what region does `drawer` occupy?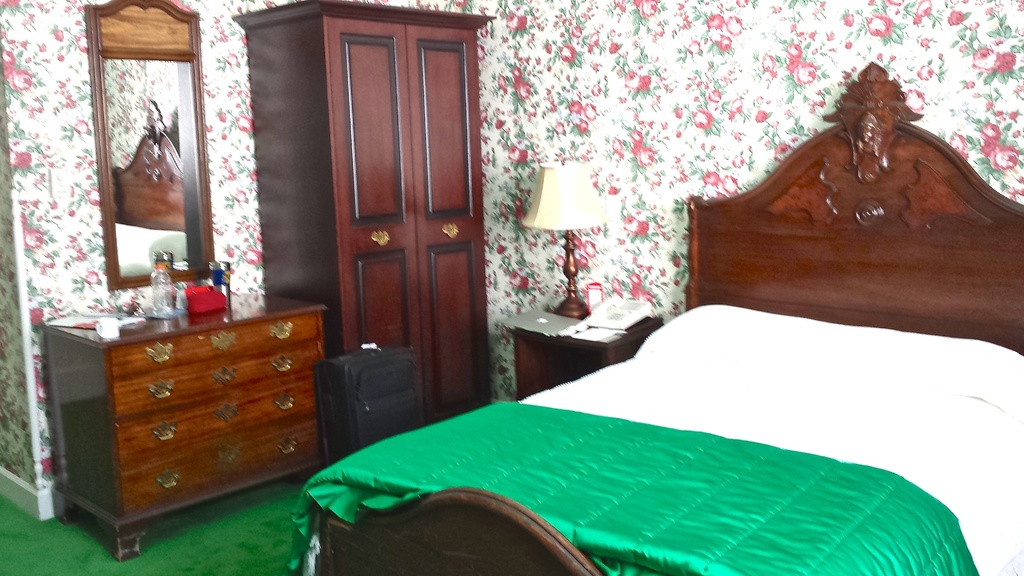
select_region(115, 373, 316, 467).
